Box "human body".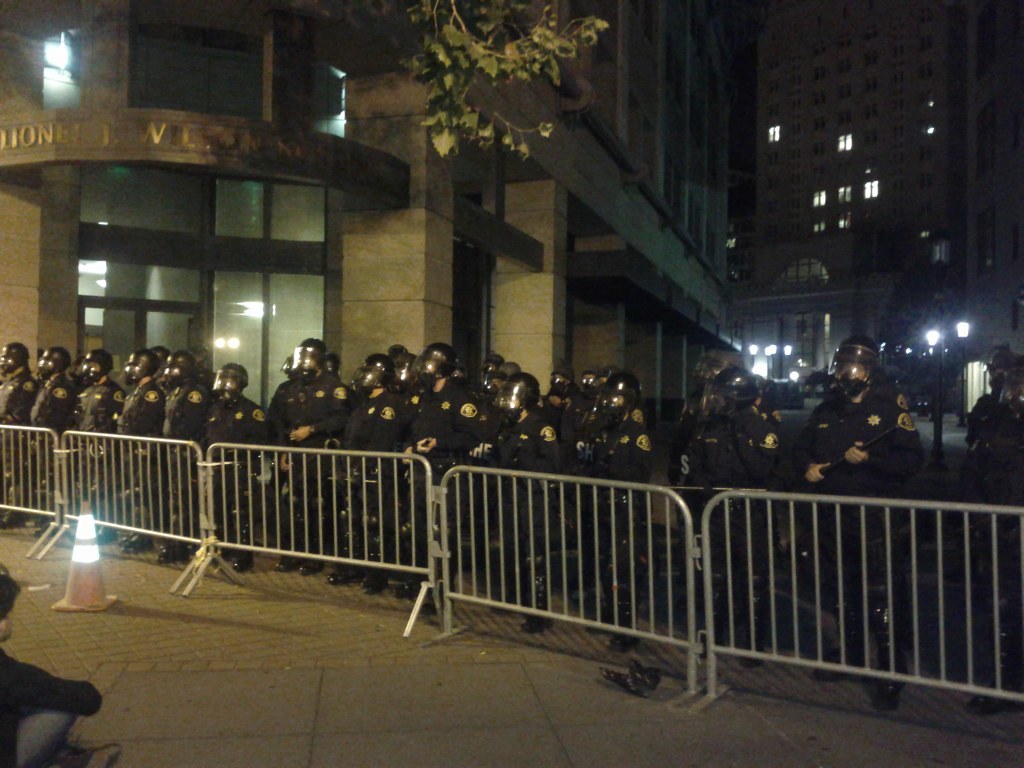
bbox=(160, 335, 219, 569).
